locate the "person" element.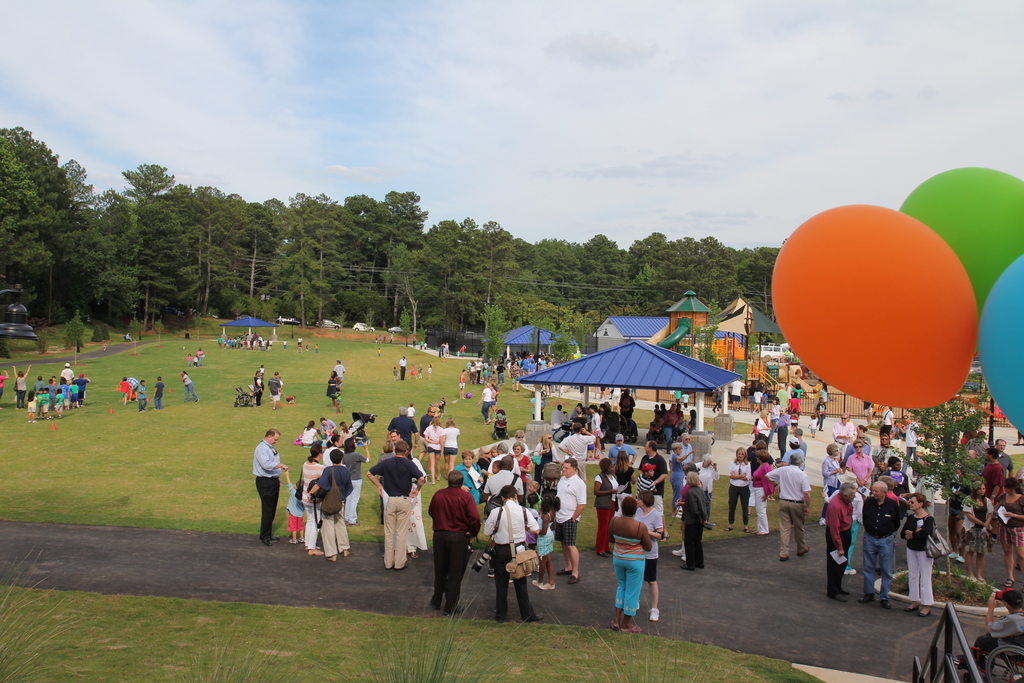
Element bbox: (x1=712, y1=386, x2=723, y2=415).
